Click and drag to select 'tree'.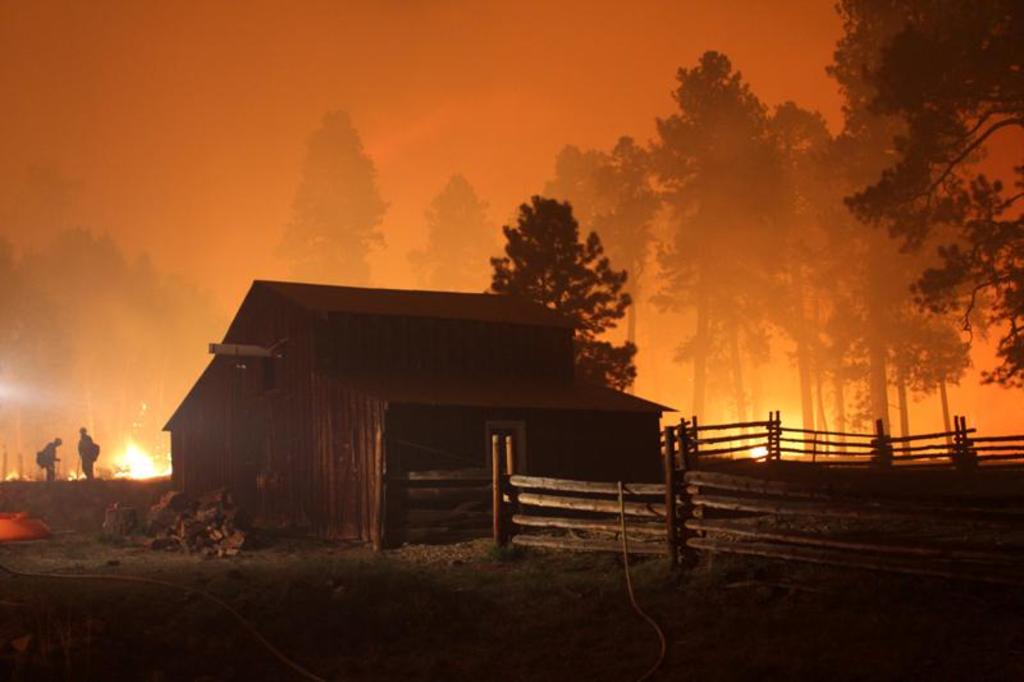
Selection: pyautogui.locateOnScreen(627, 44, 794, 476).
